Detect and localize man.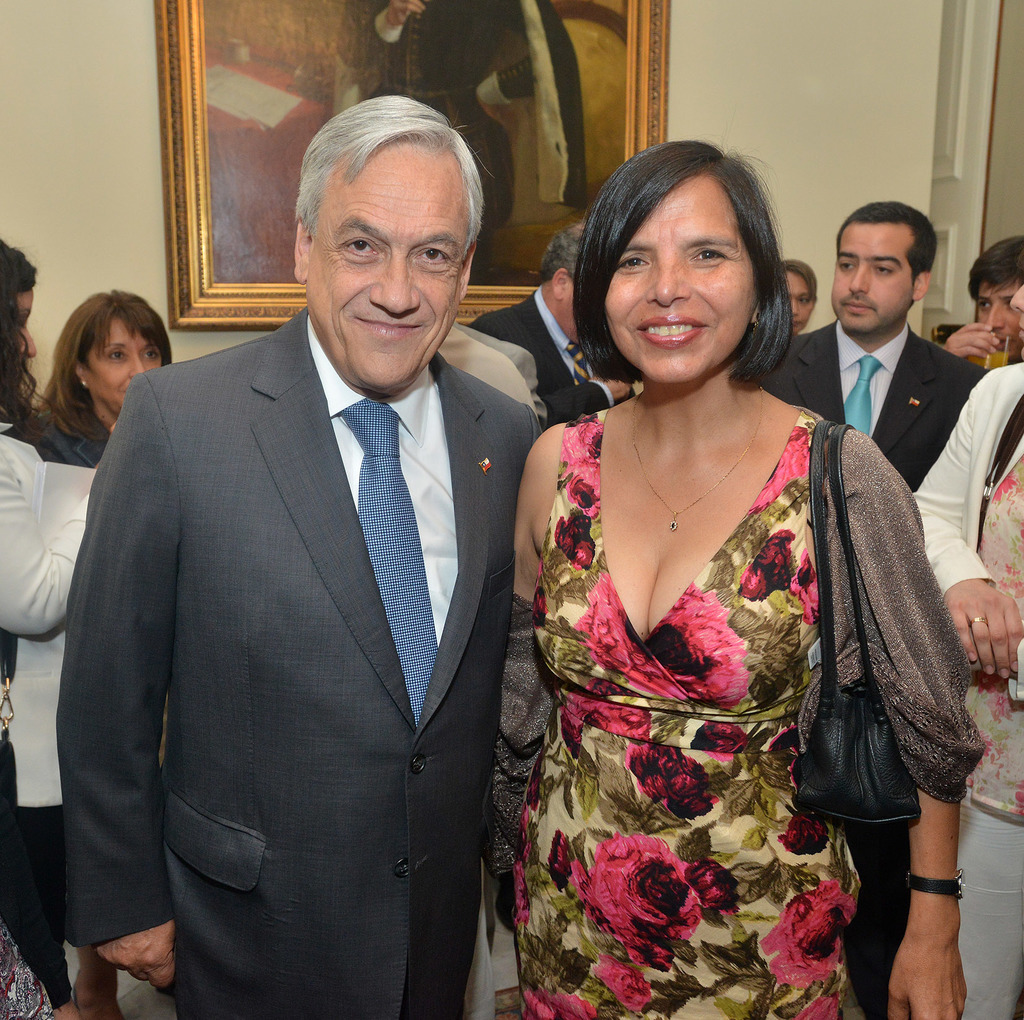
Localized at (330,0,577,286).
